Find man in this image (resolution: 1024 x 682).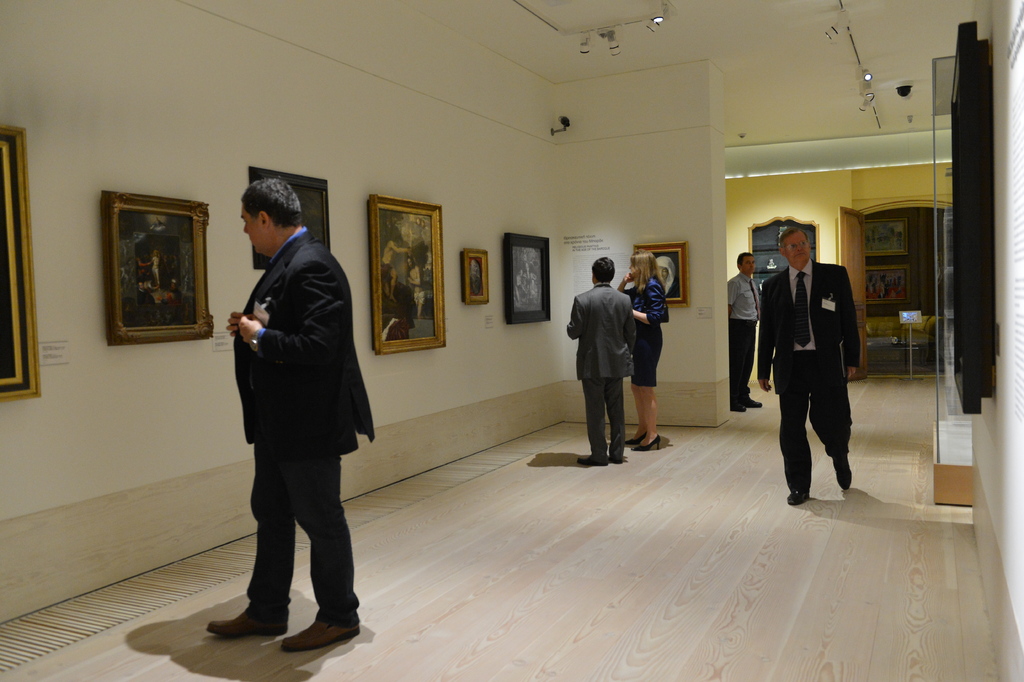
406 255 424 317.
